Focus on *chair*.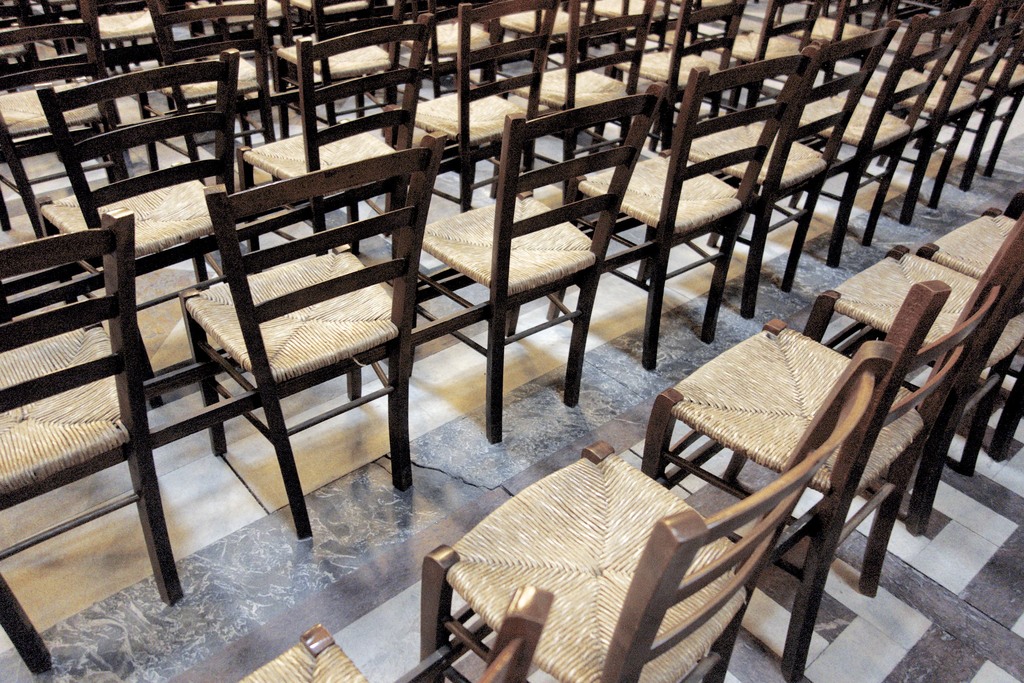
Focused at 913/204/1023/462.
